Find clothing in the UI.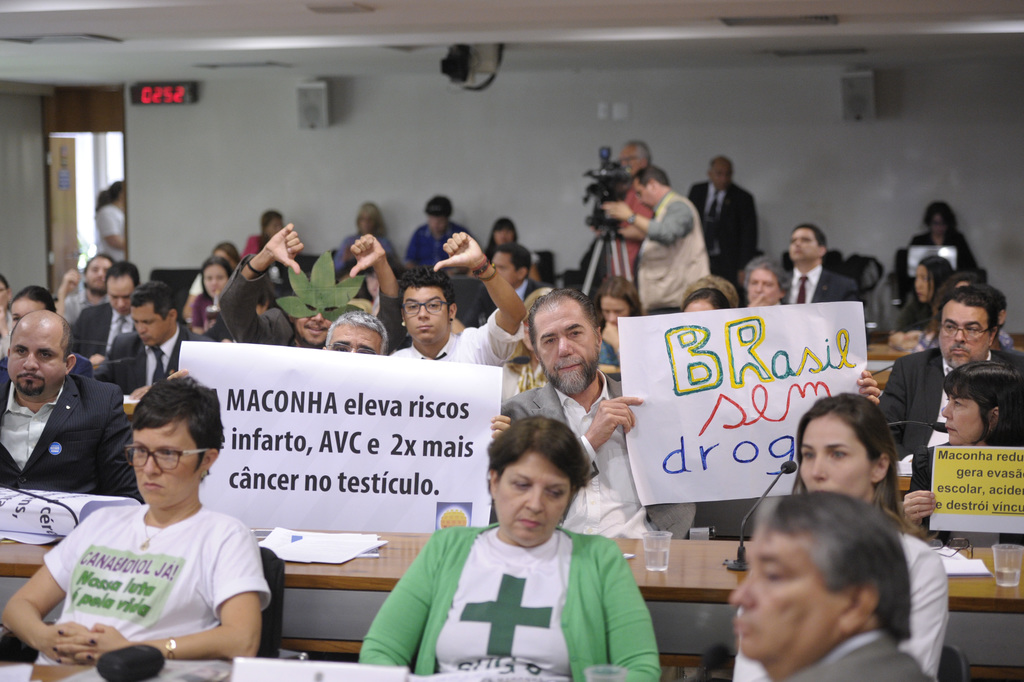
UI element at [412,517,636,671].
